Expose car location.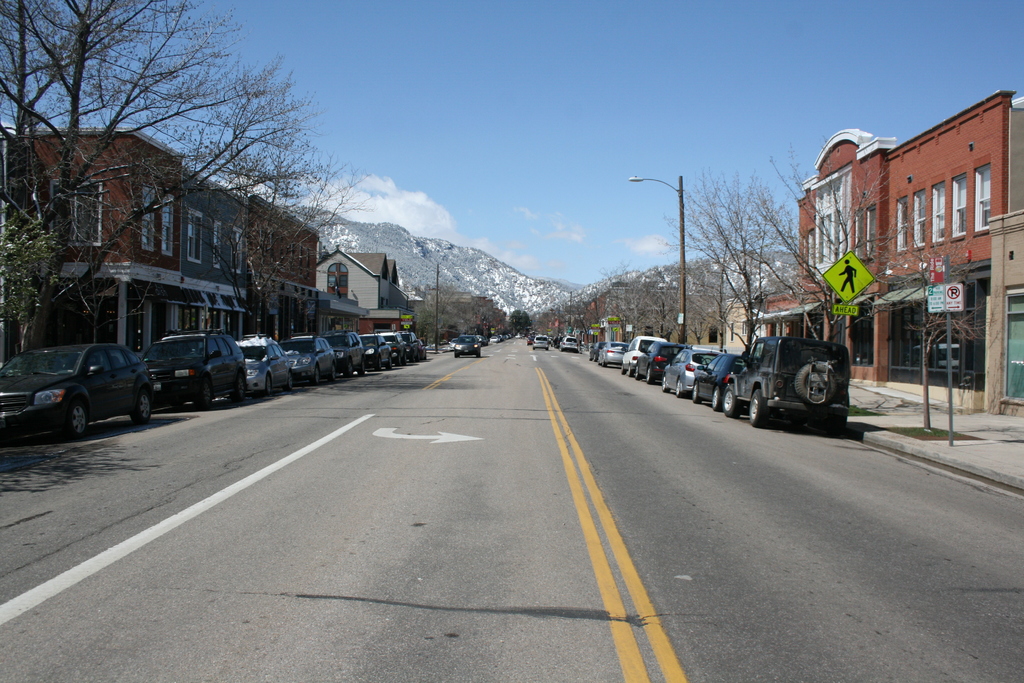
Exposed at 451/334/481/356.
